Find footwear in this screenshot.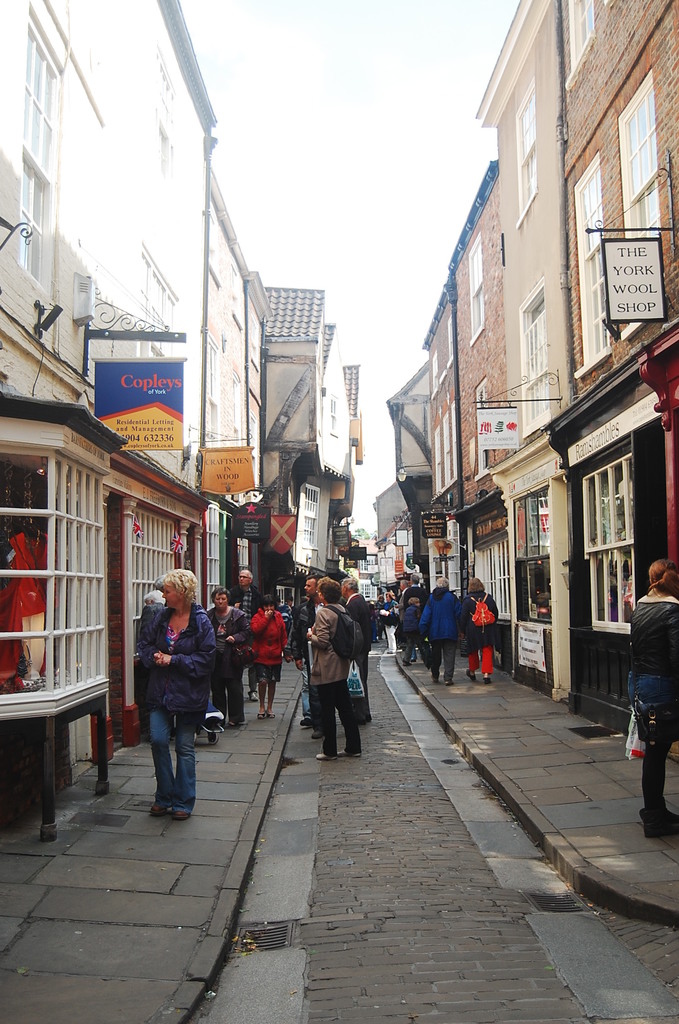
The bounding box for footwear is select_region(148, 803, 166, 817).
